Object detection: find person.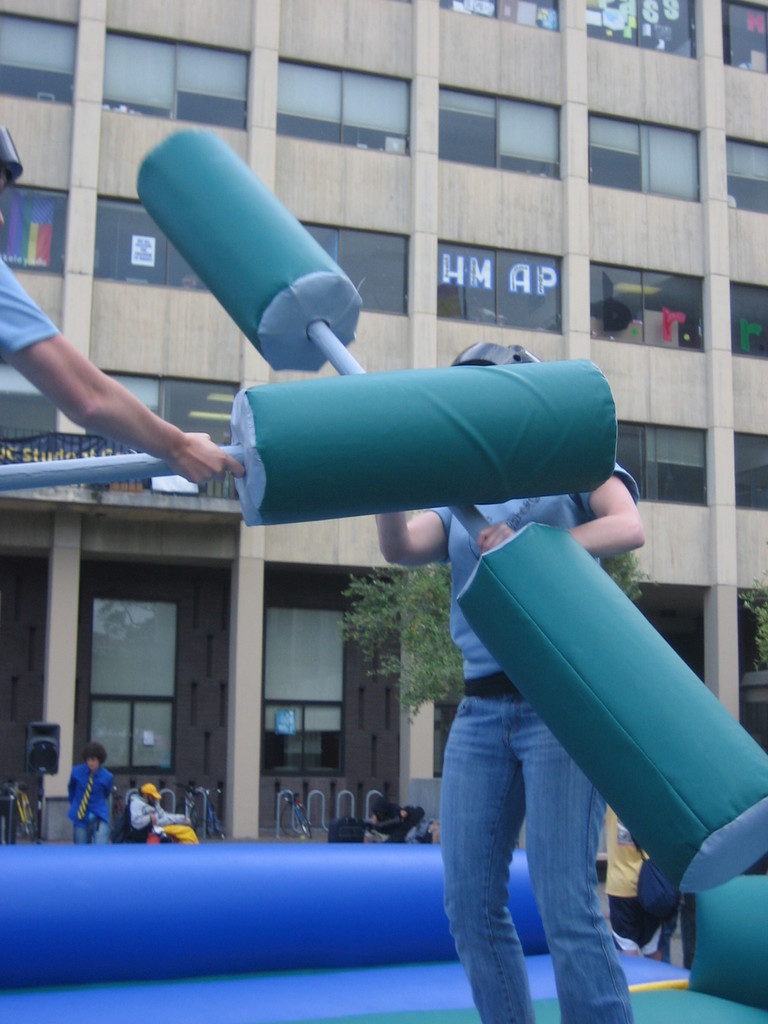
locate(380, 340, 644, 1023).
